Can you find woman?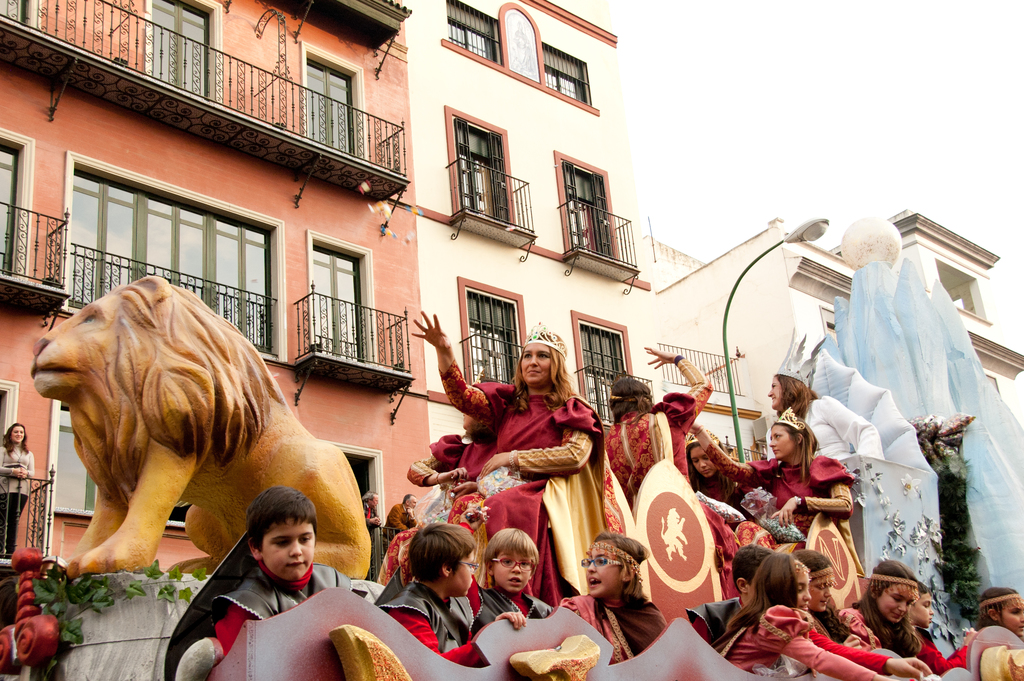
Yes, bounding box: left=836, top=554, right=943, bottom=668.
